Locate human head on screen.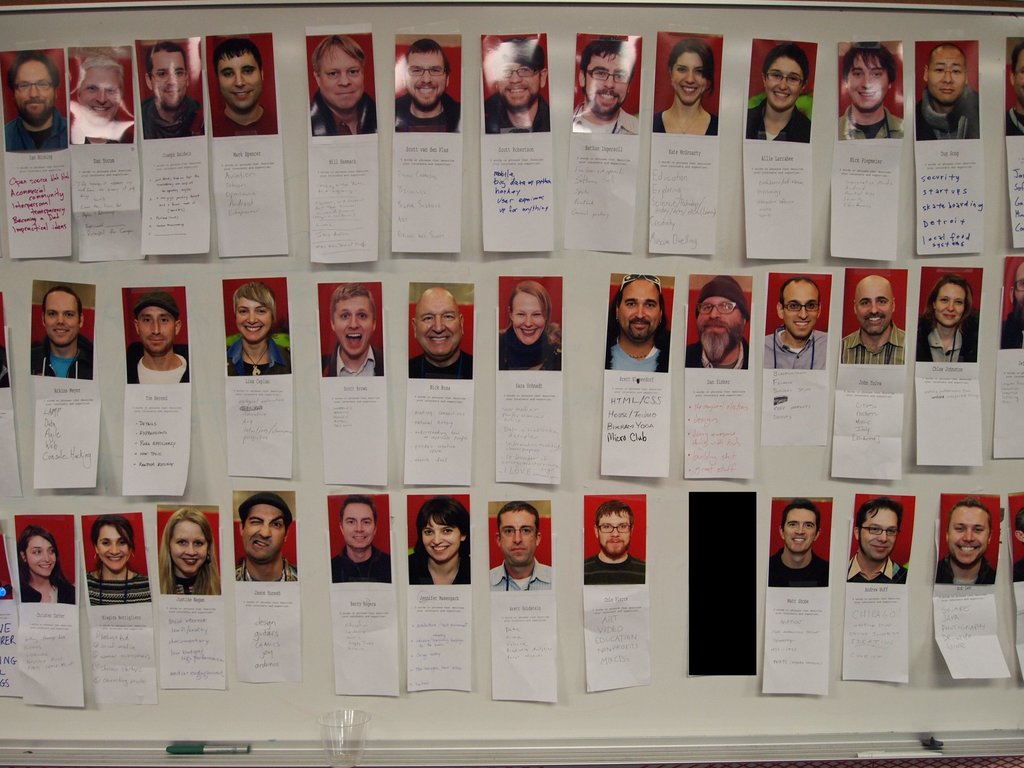
On screen at pyautogui.locateOnScreen(1009, 43, 1023, 114).
